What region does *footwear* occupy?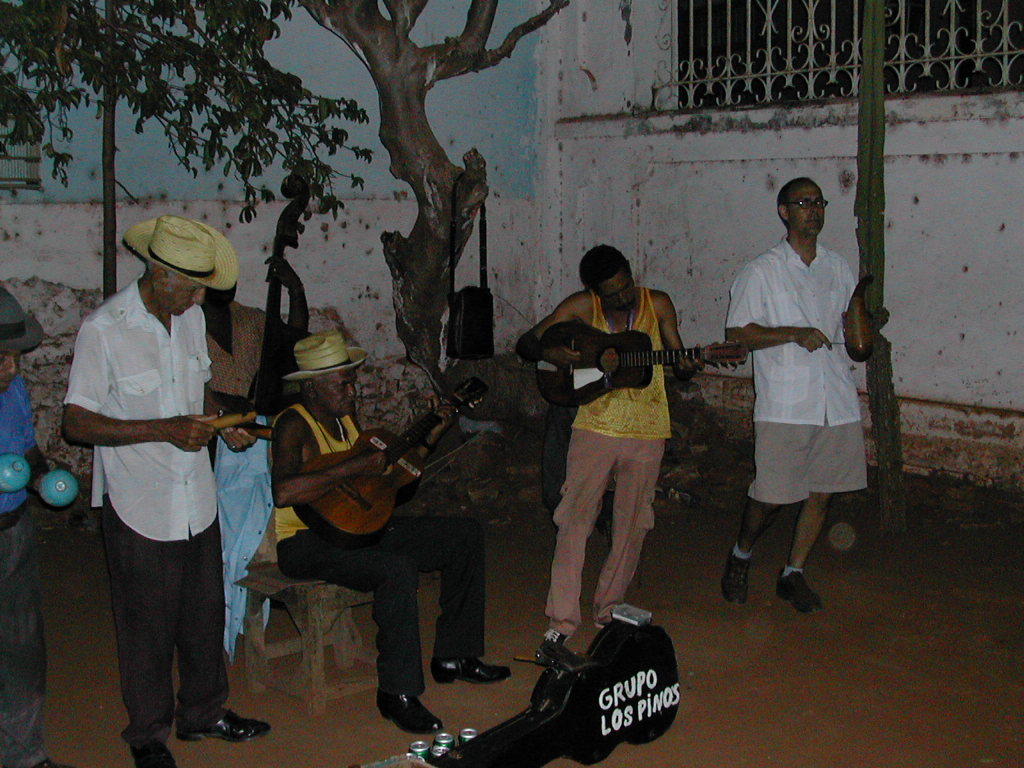
box=[434, 655, 508, 682].
